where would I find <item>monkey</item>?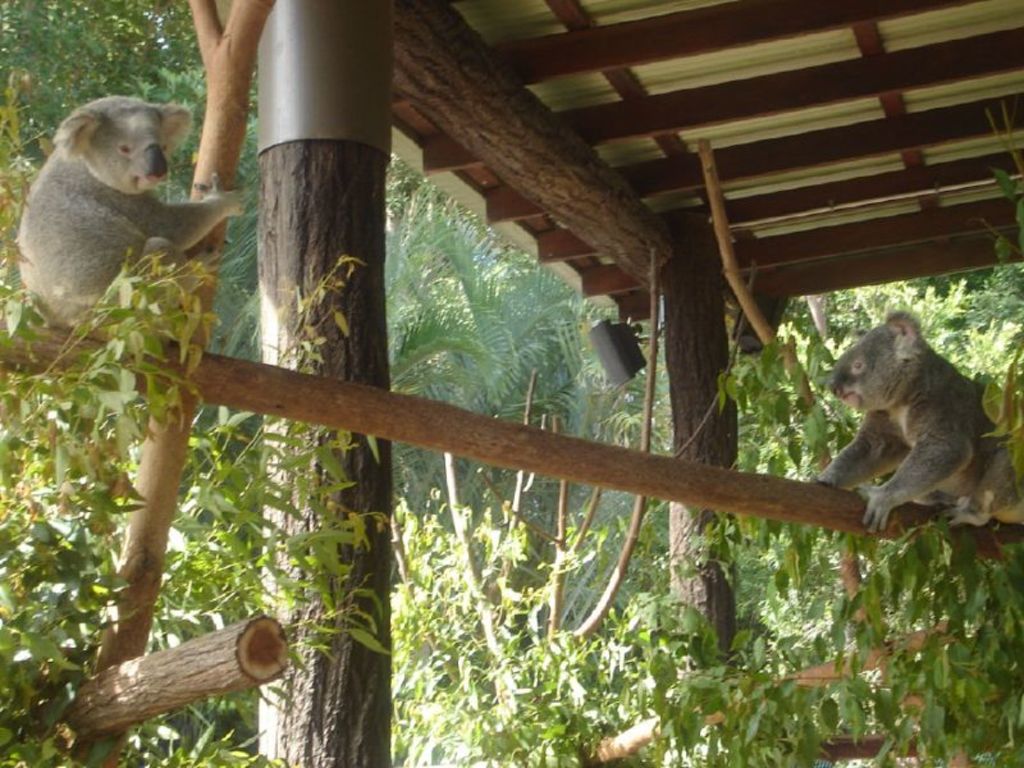
At detection(19, 104, 215, 338).
